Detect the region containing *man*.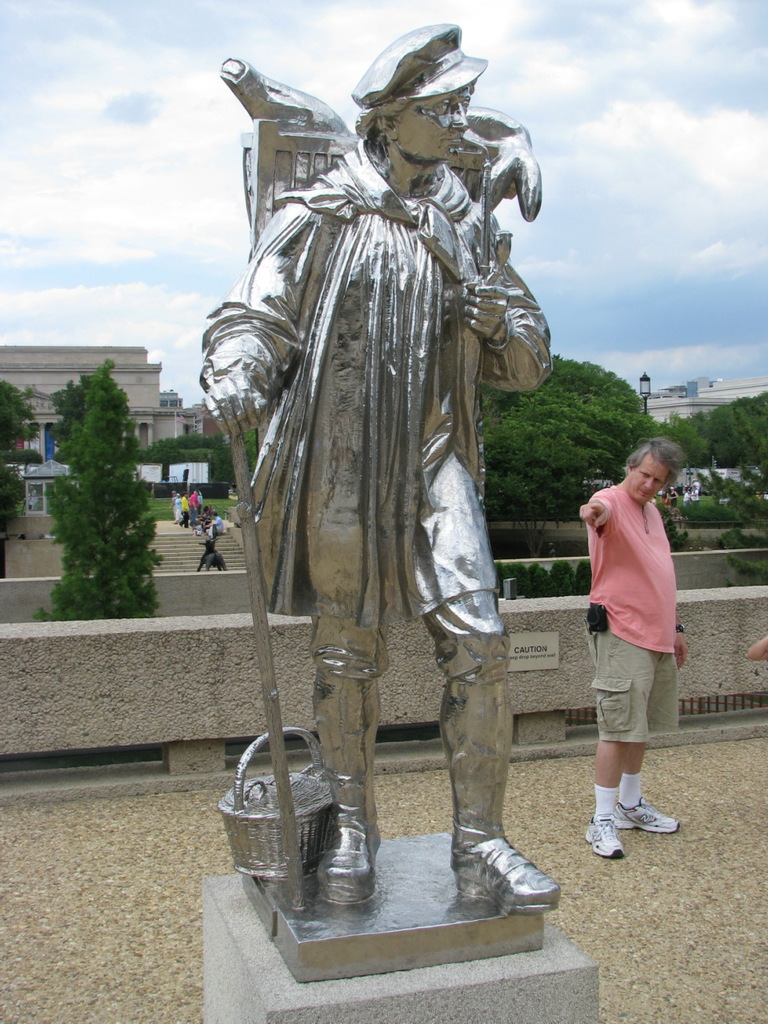
select_region(569, 418, 701, 851).
